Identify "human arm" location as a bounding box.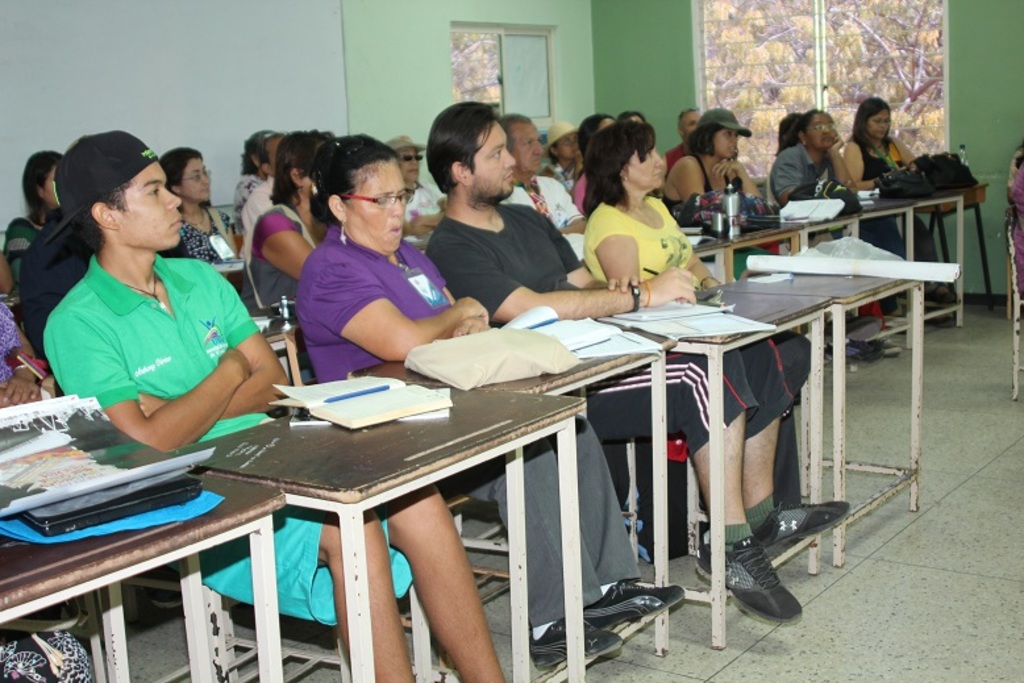
(322,266,483,361).
